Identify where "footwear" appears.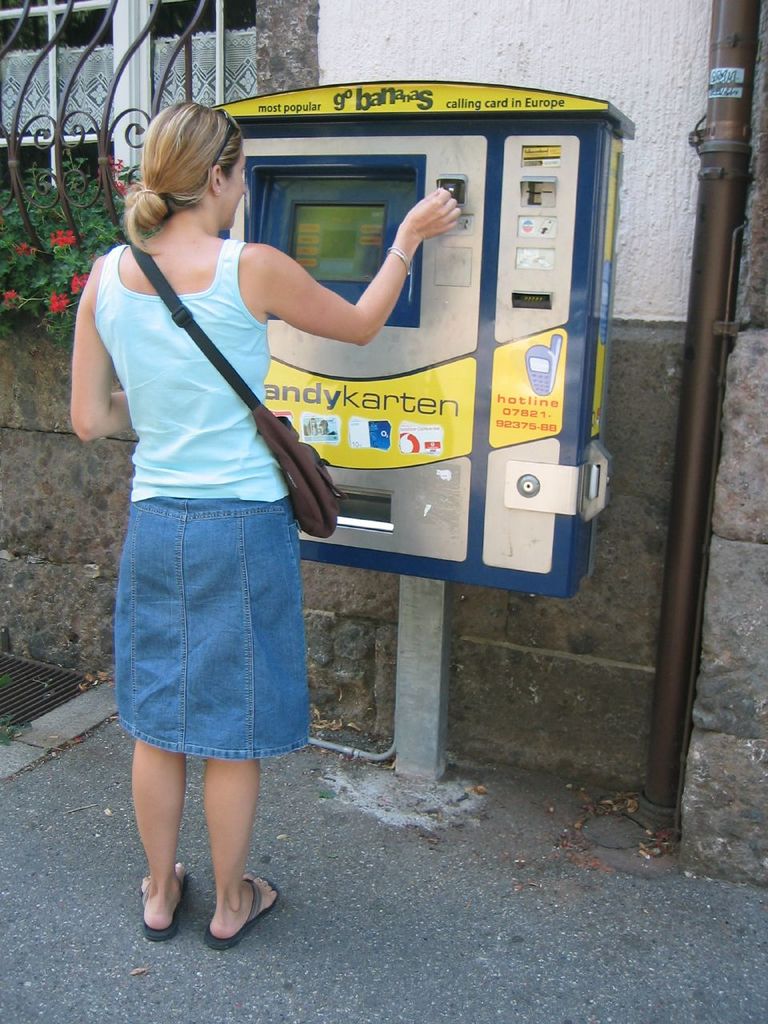
Appears at bbox=(186, 857, 265, 945).
